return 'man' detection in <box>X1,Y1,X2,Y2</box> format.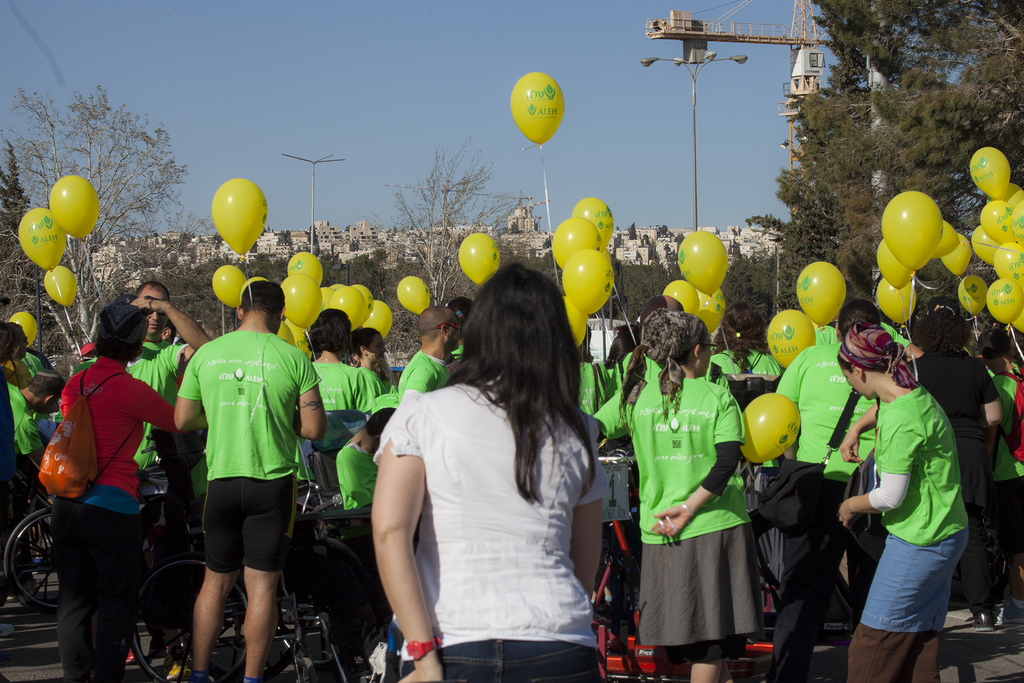
<box>396,308,463,391</box>.
